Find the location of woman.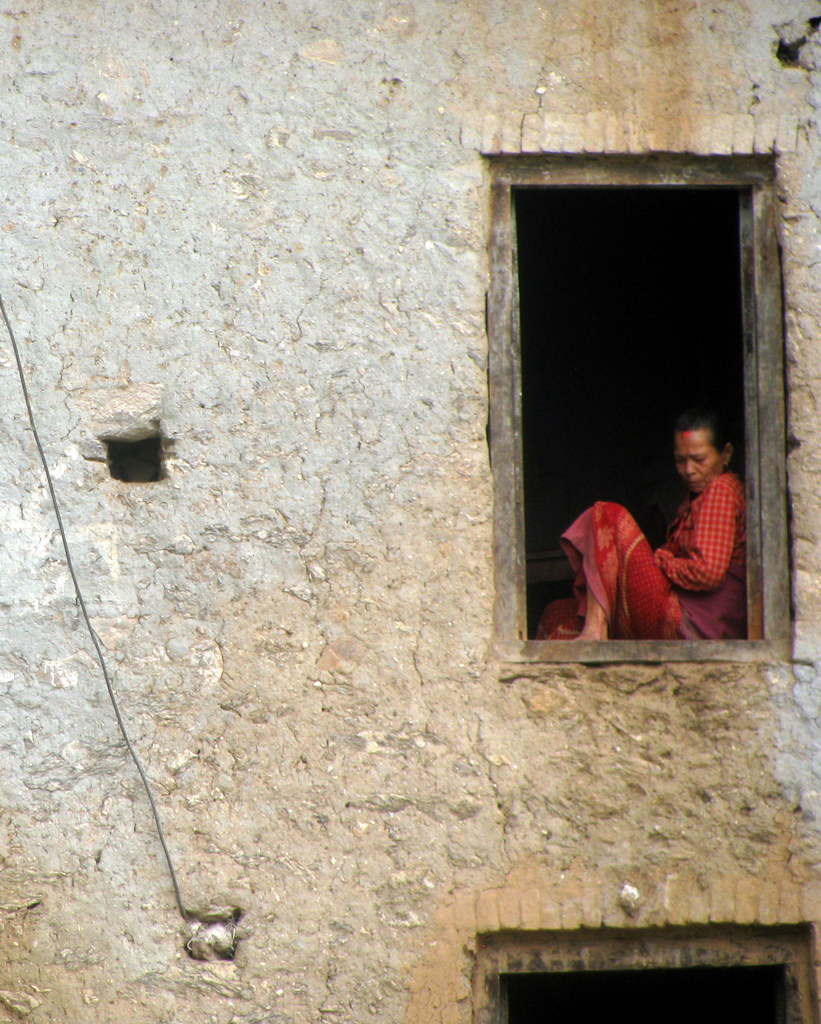
Location: l=537, t=413, r=771, b=642.
